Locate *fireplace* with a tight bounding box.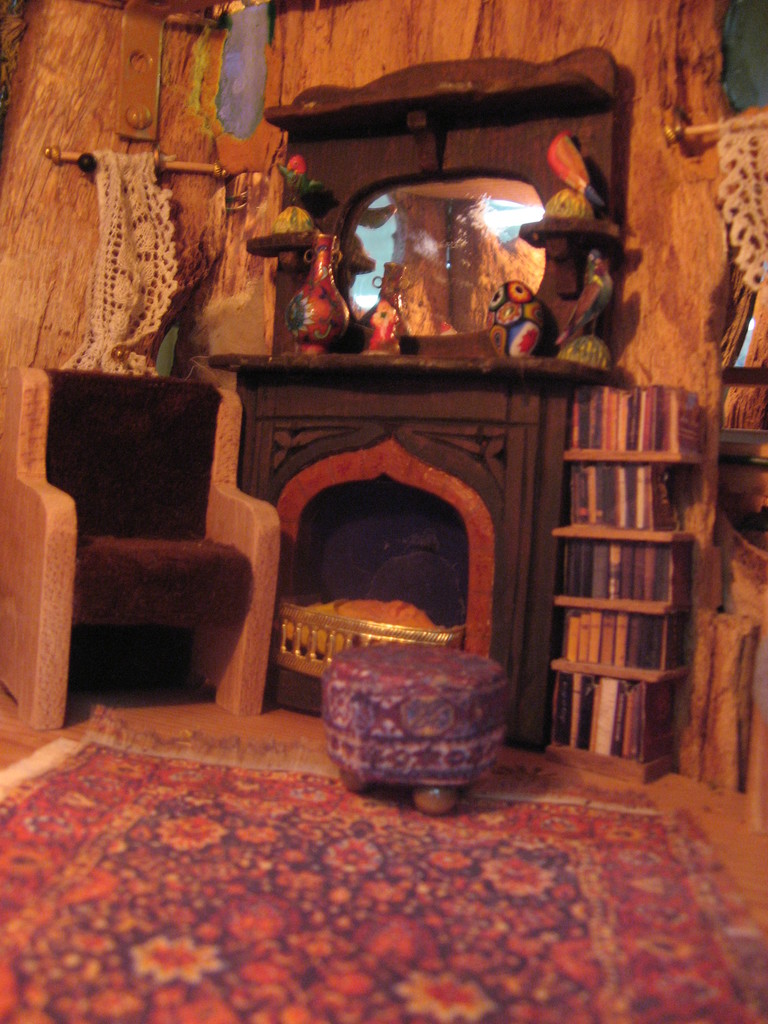
(x1=205, y1=356, x2=611, y2=753).
